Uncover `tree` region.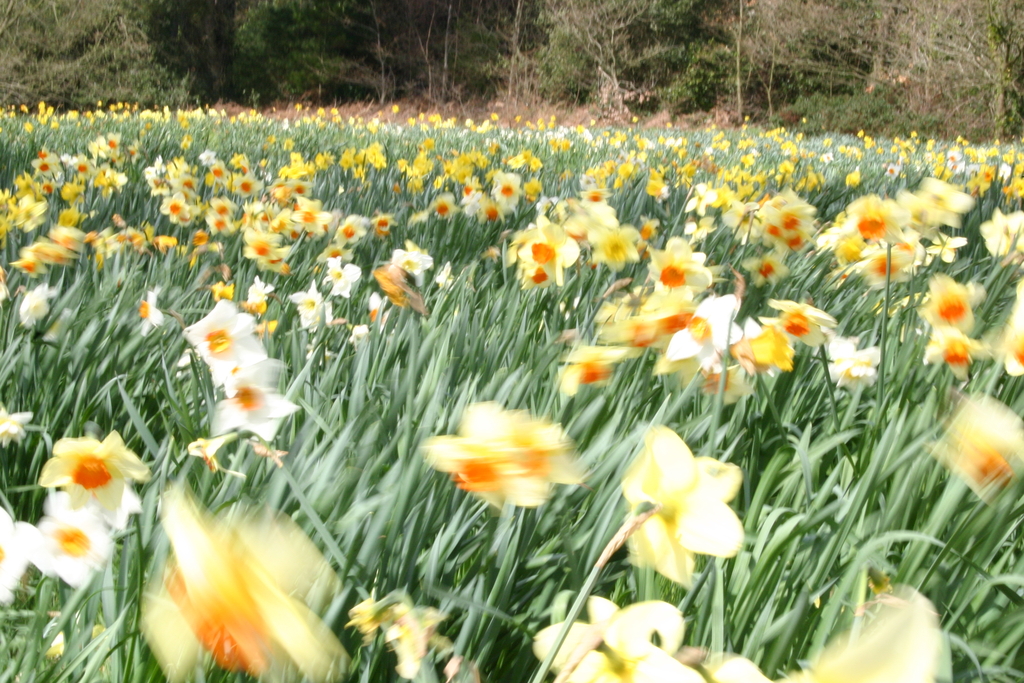
Uncovered: <bbox>544, 0, 643, 113</bbox>.
